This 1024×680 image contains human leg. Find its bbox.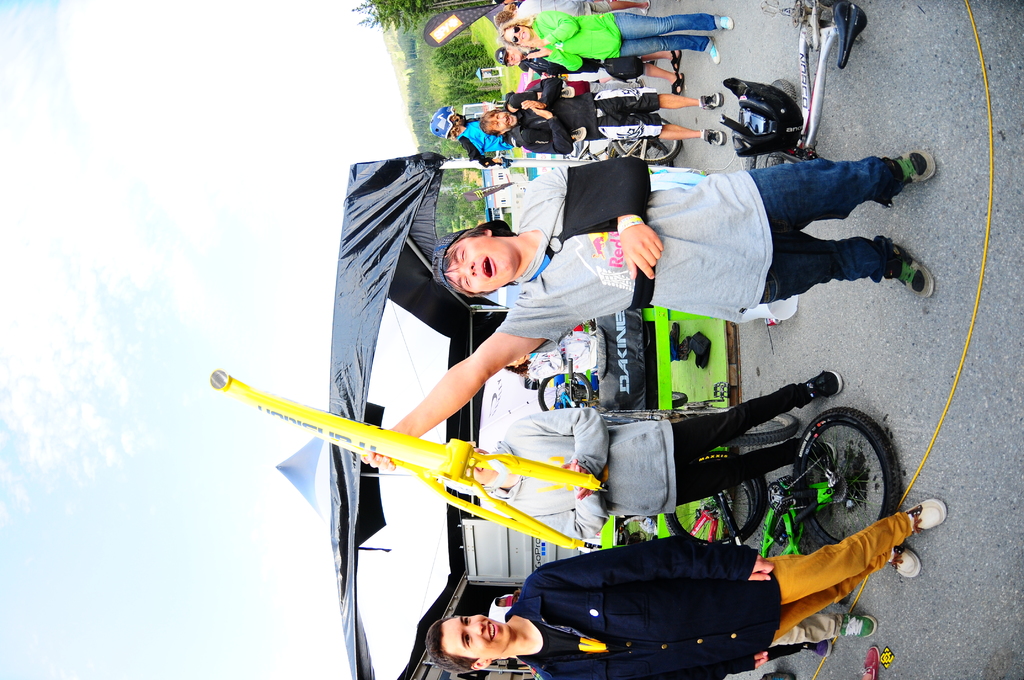
x1=591 y1=85 x2=725 y2=113.
